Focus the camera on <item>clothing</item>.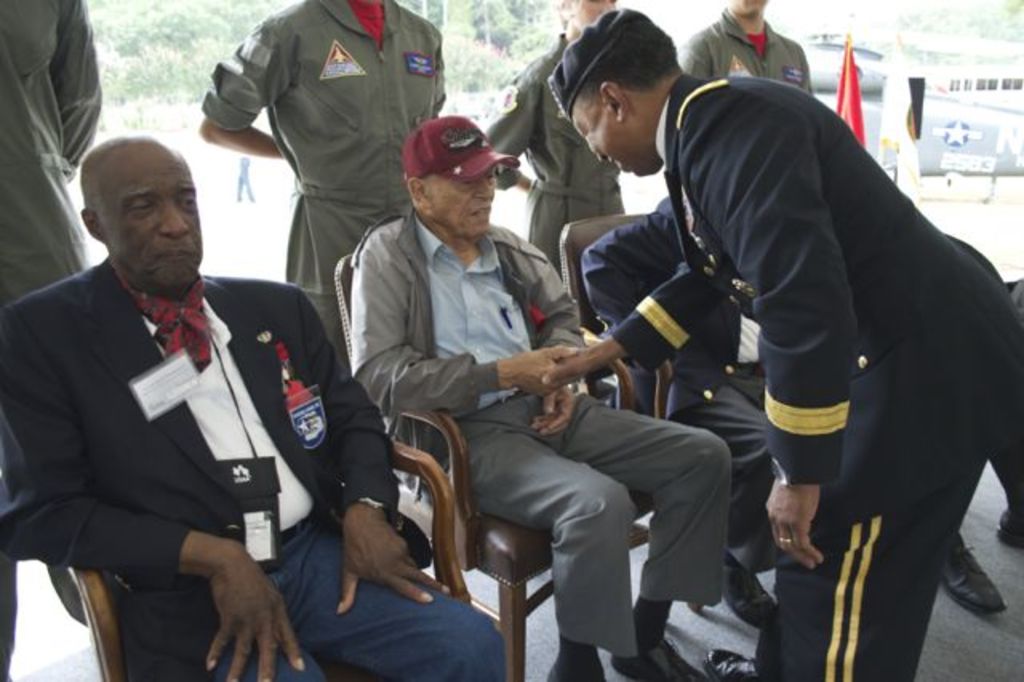
Focus region: {"left": 346, "top": 219, "right": 733, "bottom": 664}.
